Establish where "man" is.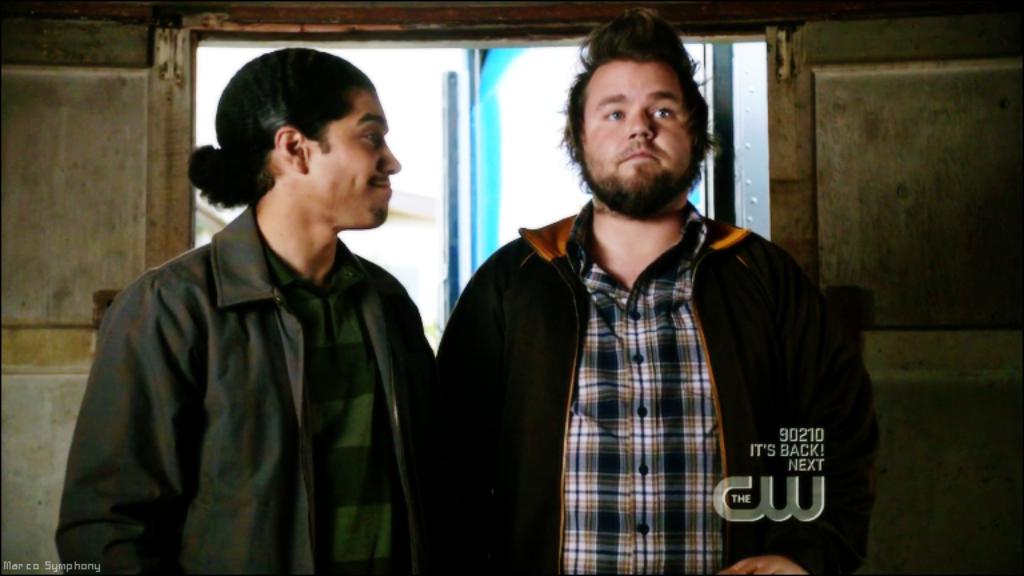
Established at {"left": 425, "top": 39, "right": 859, "bottom": 545}.
